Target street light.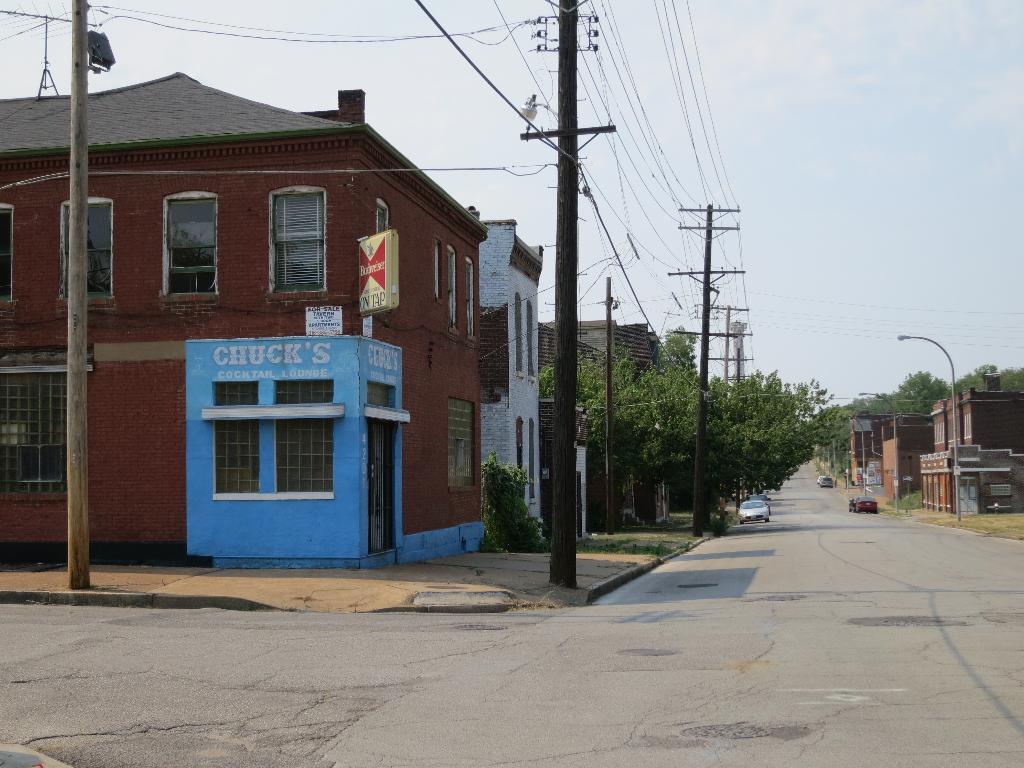
Target region: (x1=857, y1=390, x2=908, y2=521).
